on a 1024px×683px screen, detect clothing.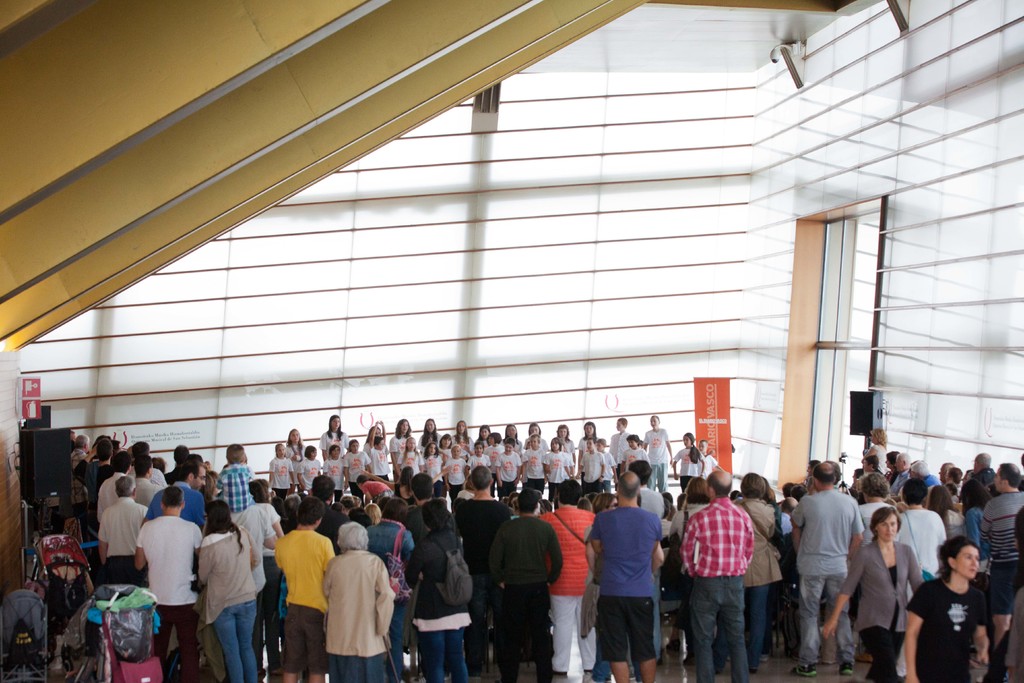
970:467:996:493.
